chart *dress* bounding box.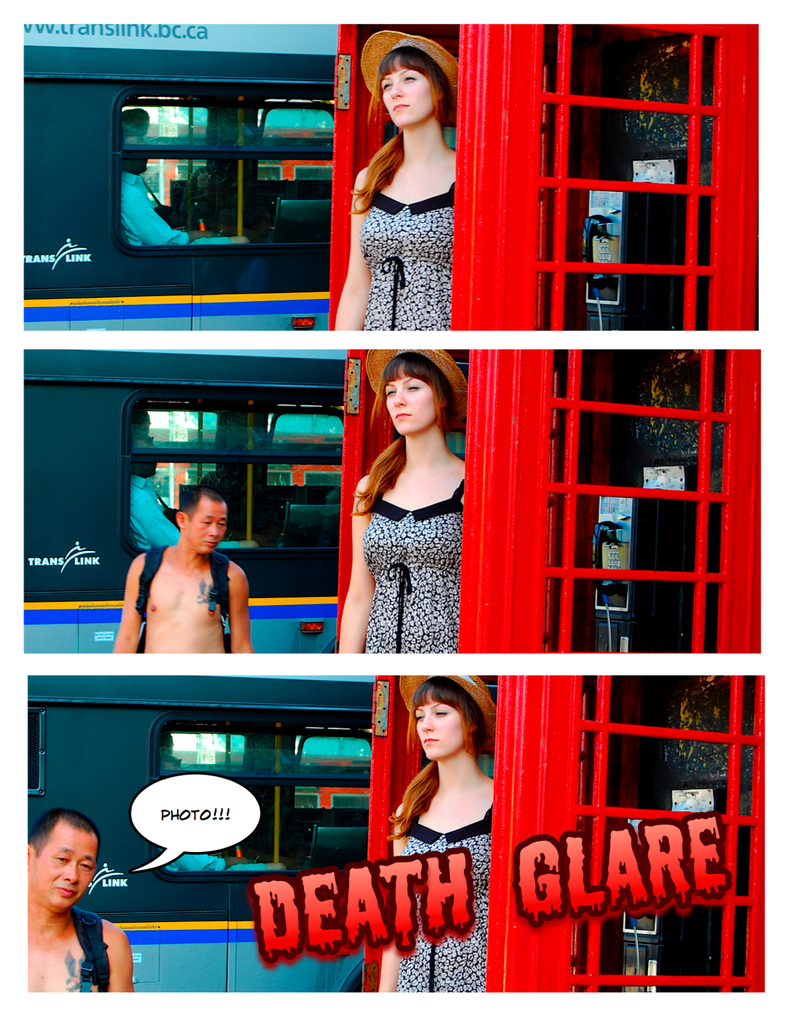
Charted: crop(363, 480, 463, 664).
